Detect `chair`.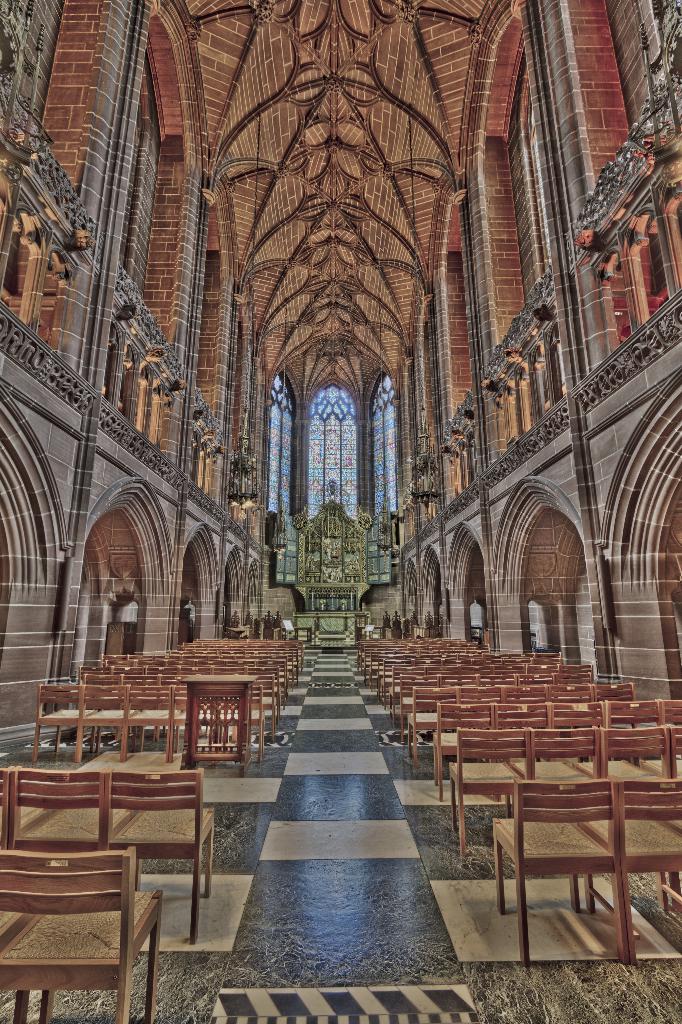
Detected at [491, 774, 616, 965].
